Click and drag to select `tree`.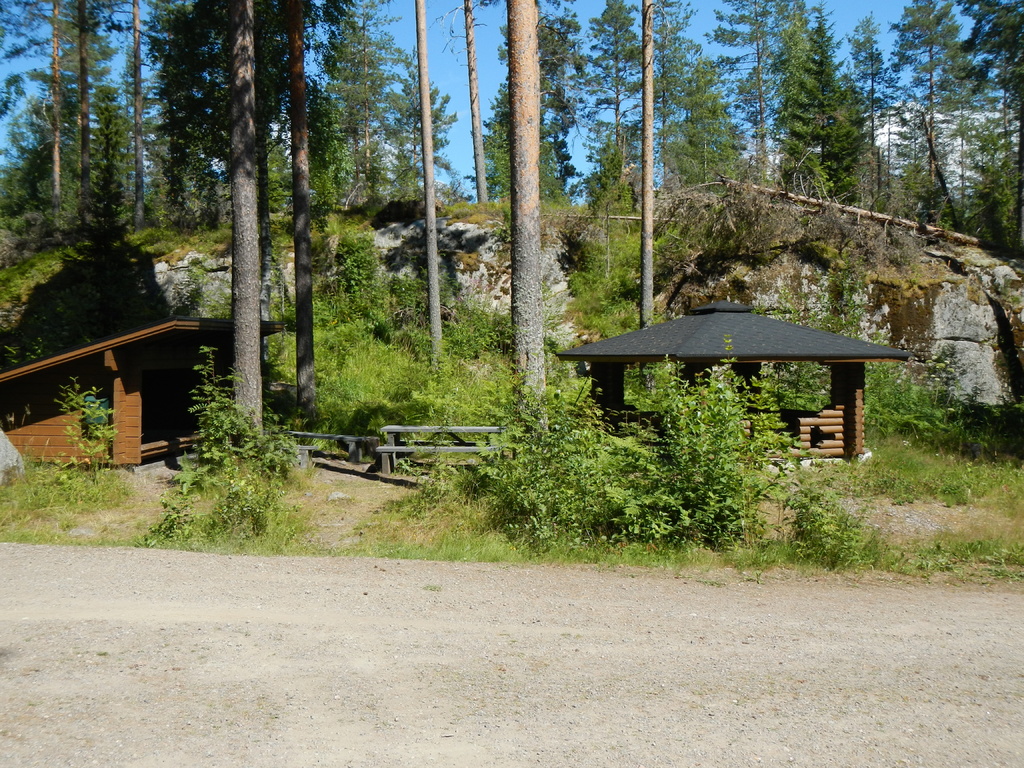
Selection: l=33, t=76, r=155, b=344.
